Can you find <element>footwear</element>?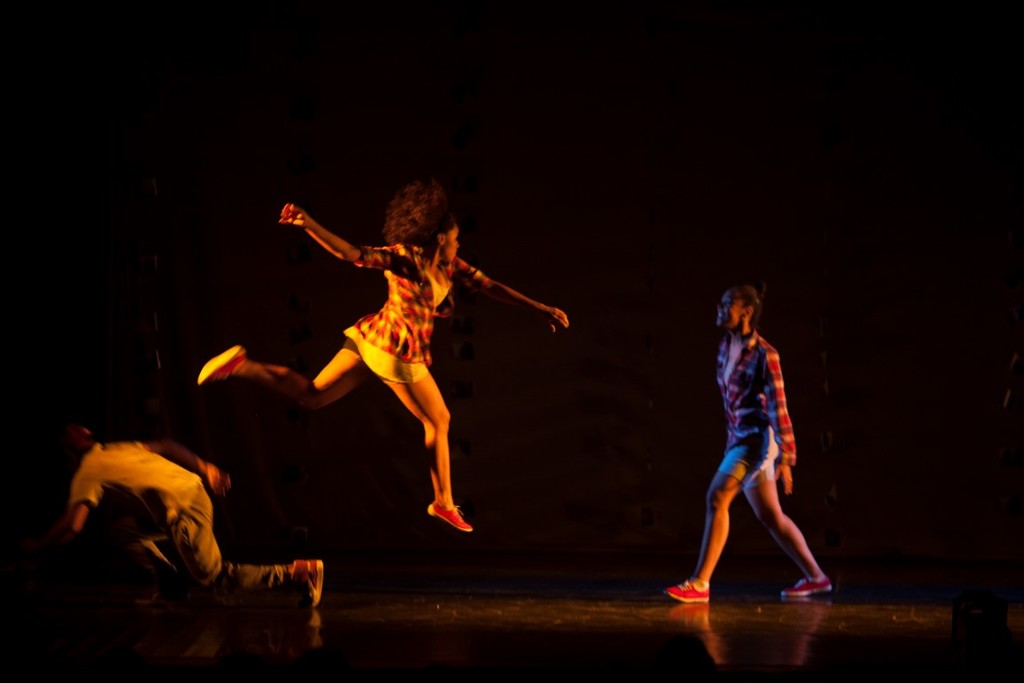
Yes, bounding box: (x1=191, y1=341, x2=246, y2=380).
